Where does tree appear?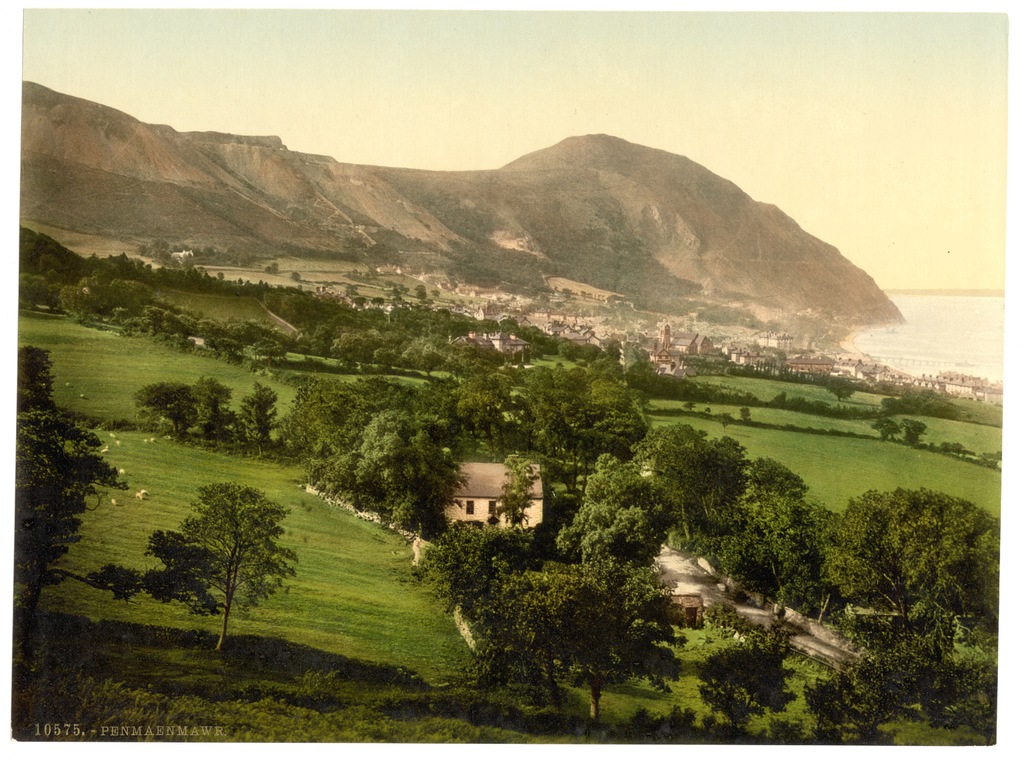
Appears at x1=822, y1=376, x2=854, y2=397.
